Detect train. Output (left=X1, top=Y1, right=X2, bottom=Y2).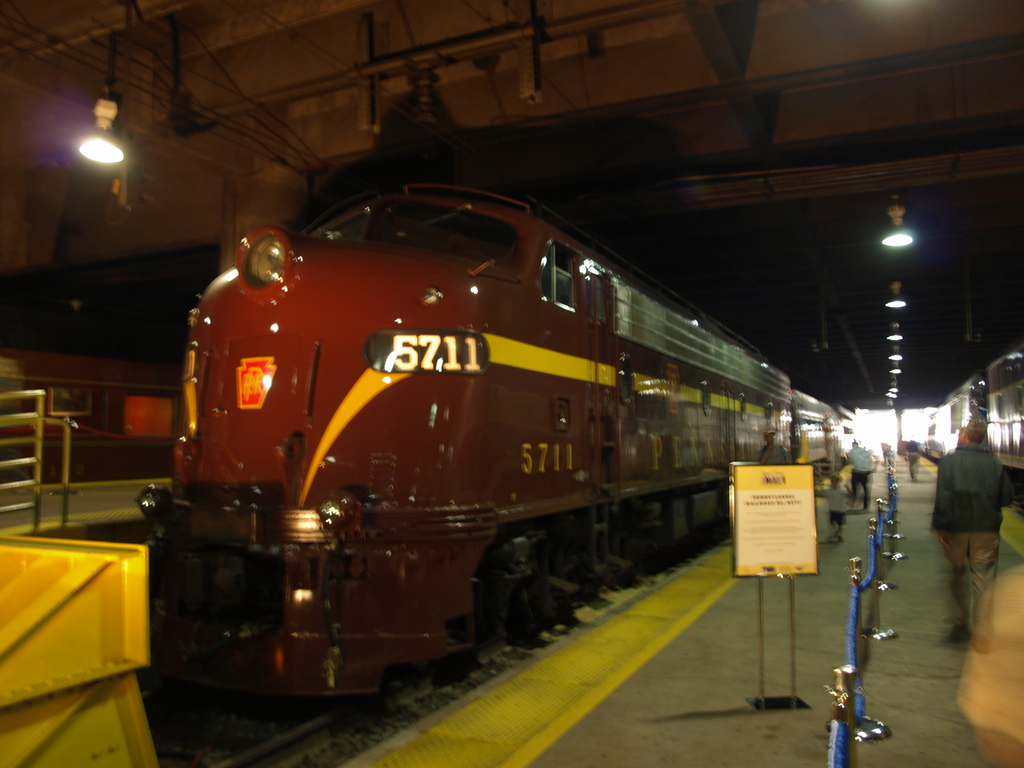
(left=137, top=184, right=863, bottom=716).
